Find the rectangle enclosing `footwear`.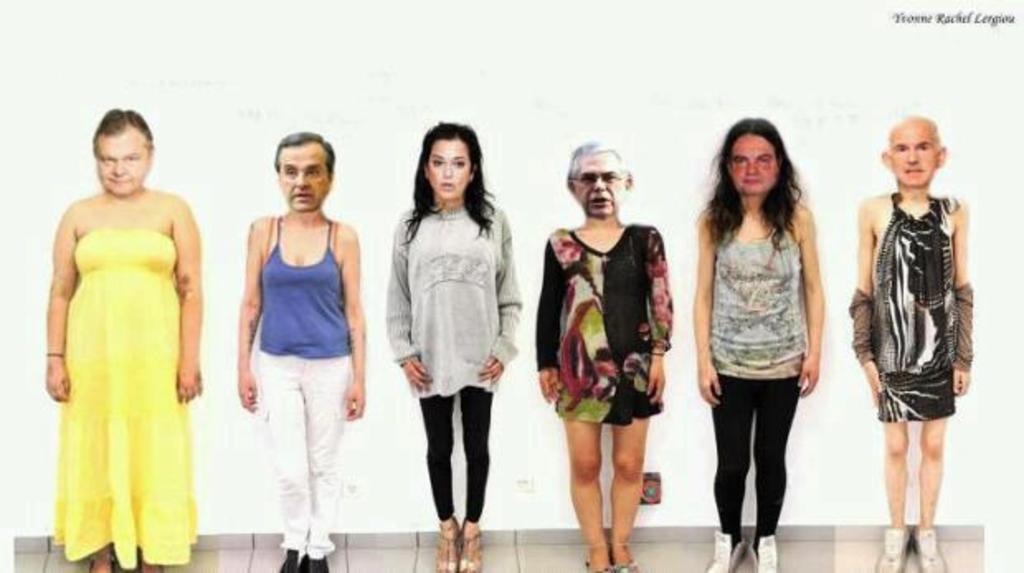
<bbox>431, 512, 457, 571</bbox>.
